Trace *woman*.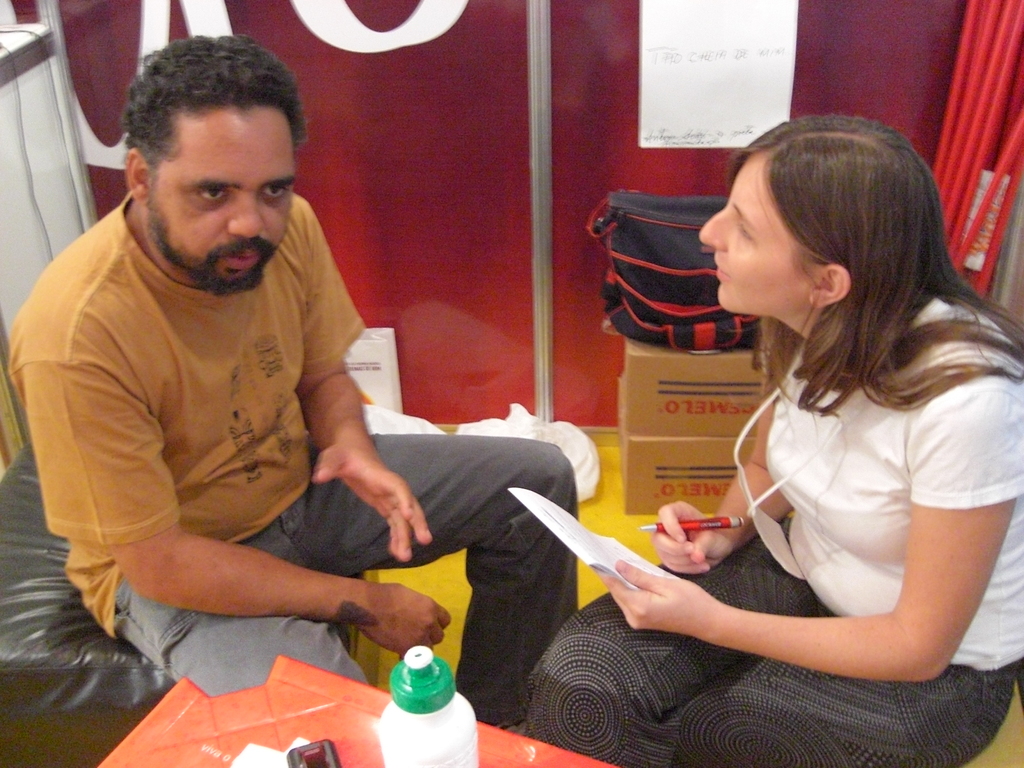
Traced to {"left": 574, "top": 109, "right": 1007, "bottom": 758}.
